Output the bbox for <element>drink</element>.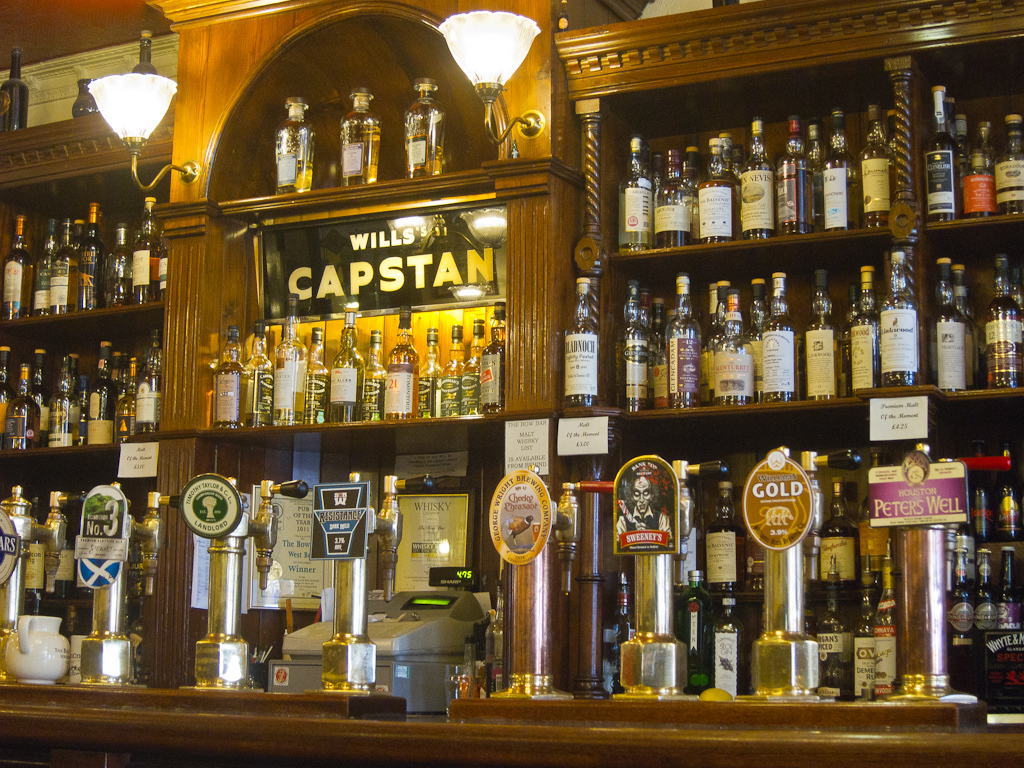
l=935, t=260, r=964, b=389.
